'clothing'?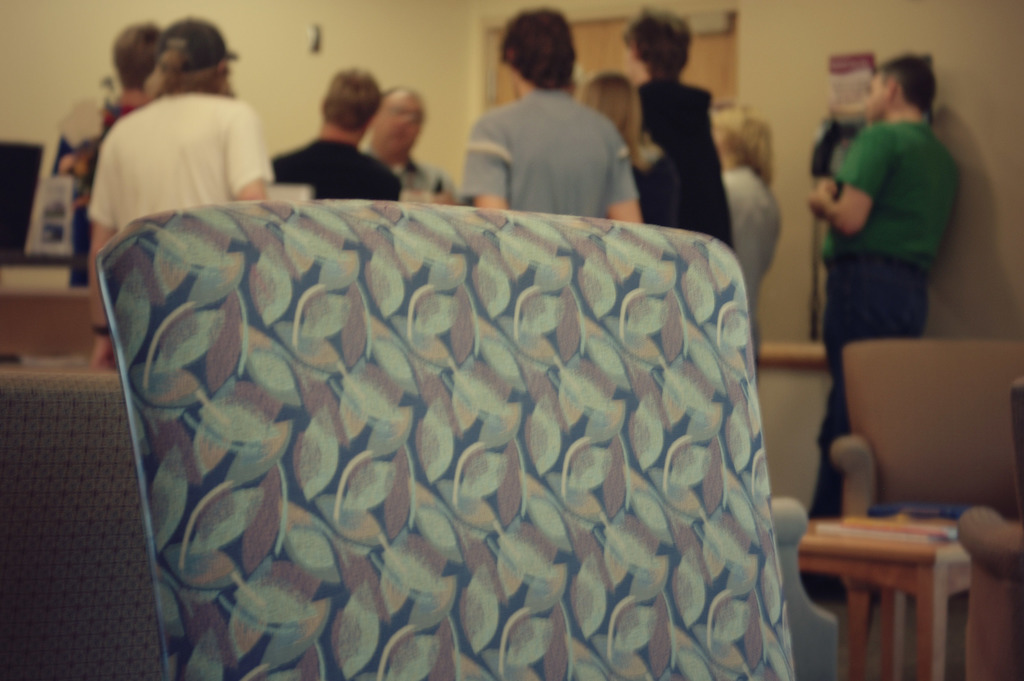
x1=624, y1=137, x2=679, y2=231
